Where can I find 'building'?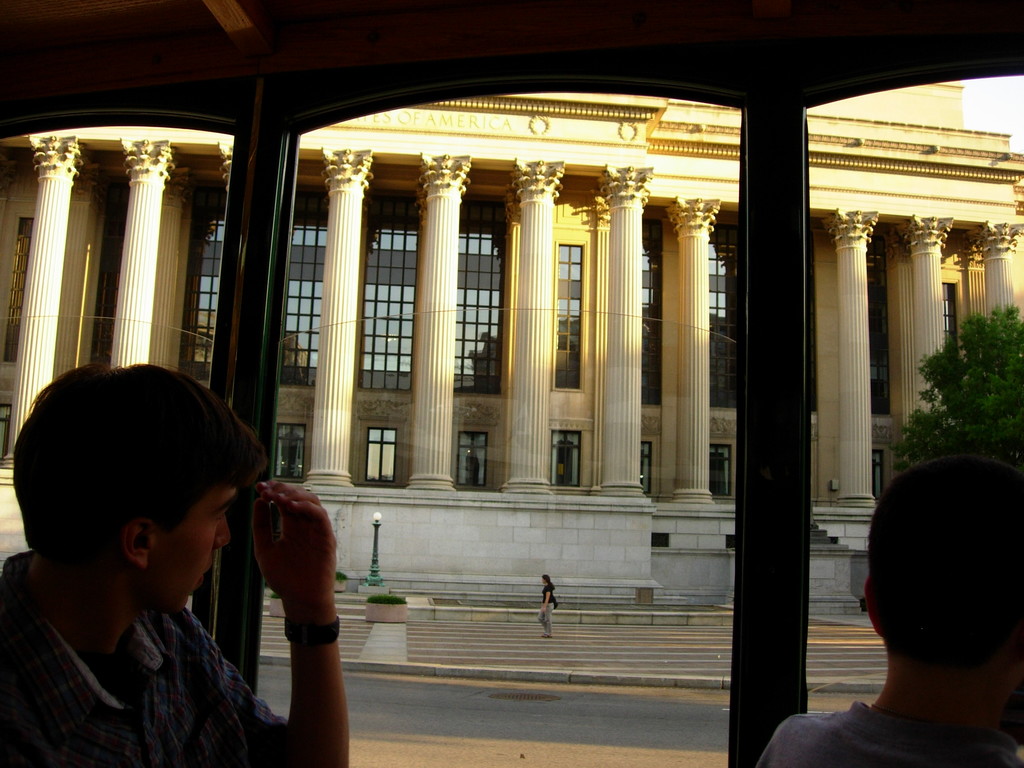
You can find it at [left=0, top=80, right=1023, bottom=608].
